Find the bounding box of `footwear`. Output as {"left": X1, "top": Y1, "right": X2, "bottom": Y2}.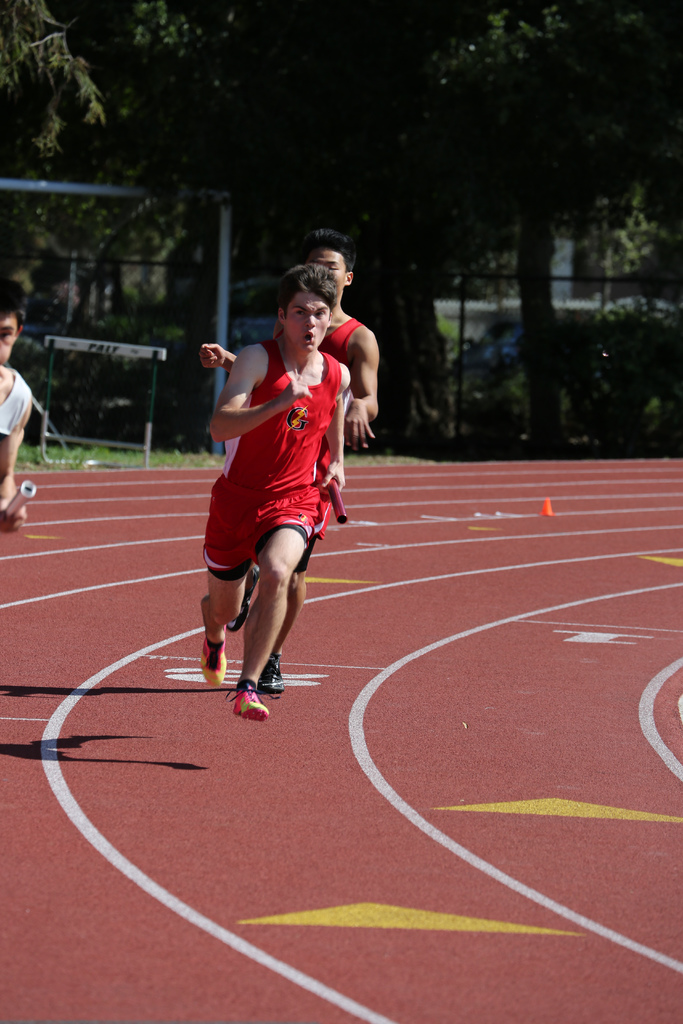
{"left": 235, "top": 687, "right": 273, "bottom": 725}.
